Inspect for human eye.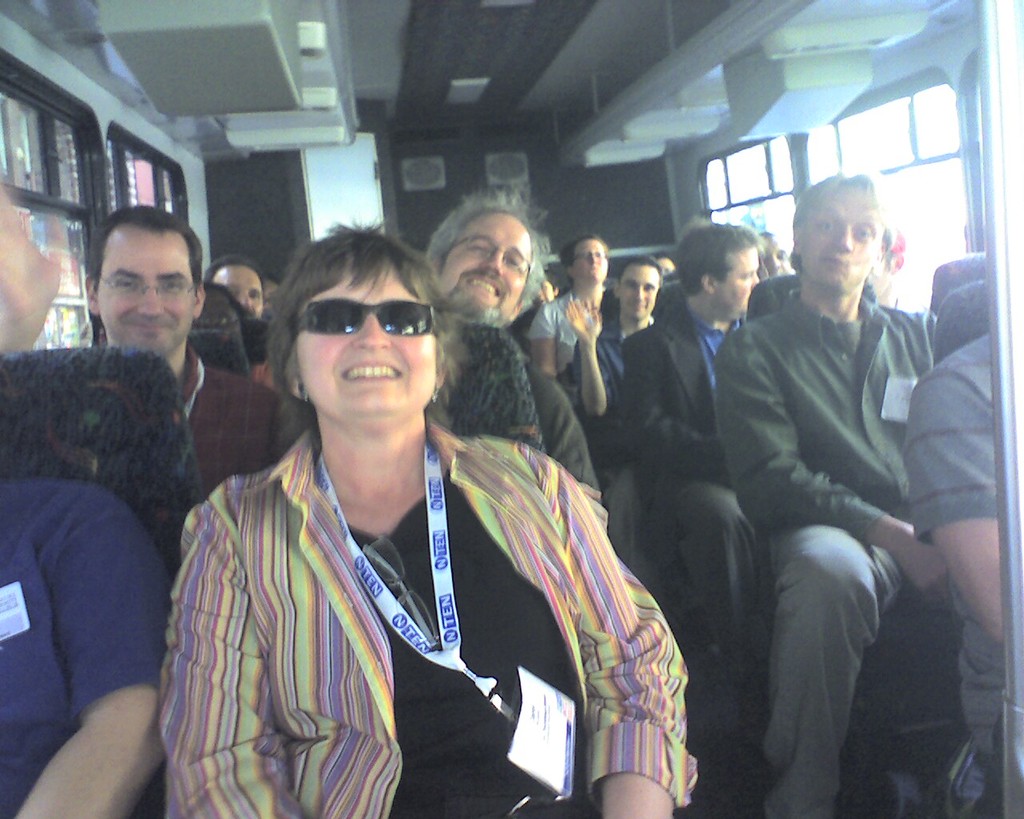
Inspection: [624, 280, 635, 290].
